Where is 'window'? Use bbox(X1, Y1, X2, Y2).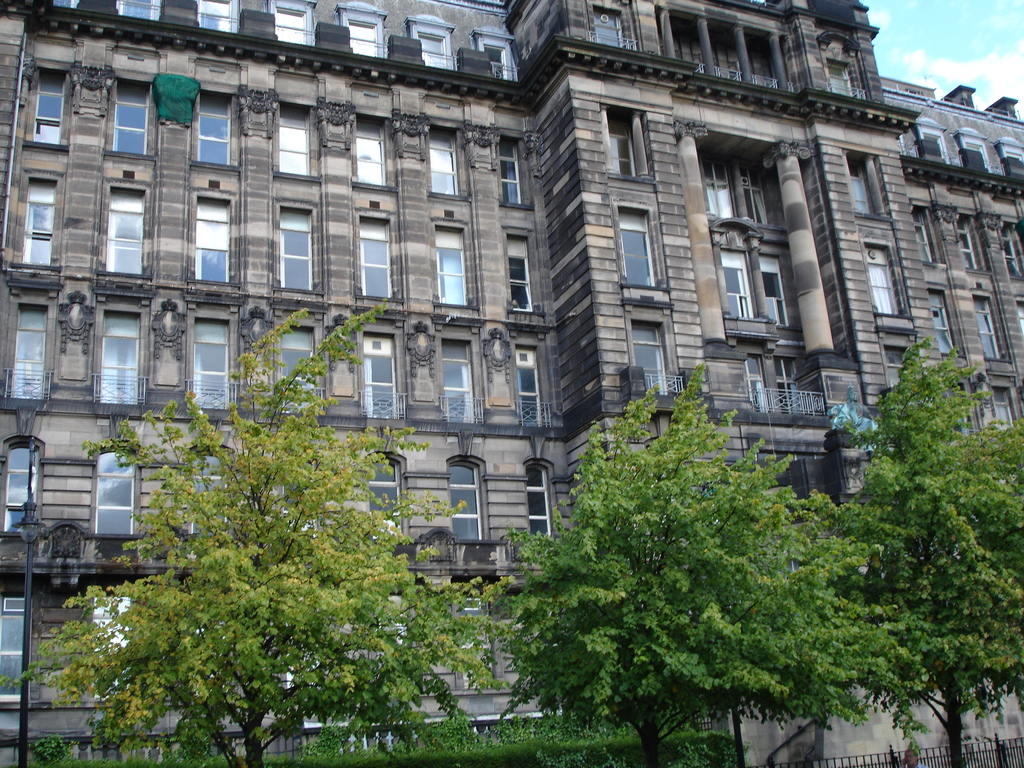
bbox(448, 452, 483, 538).
